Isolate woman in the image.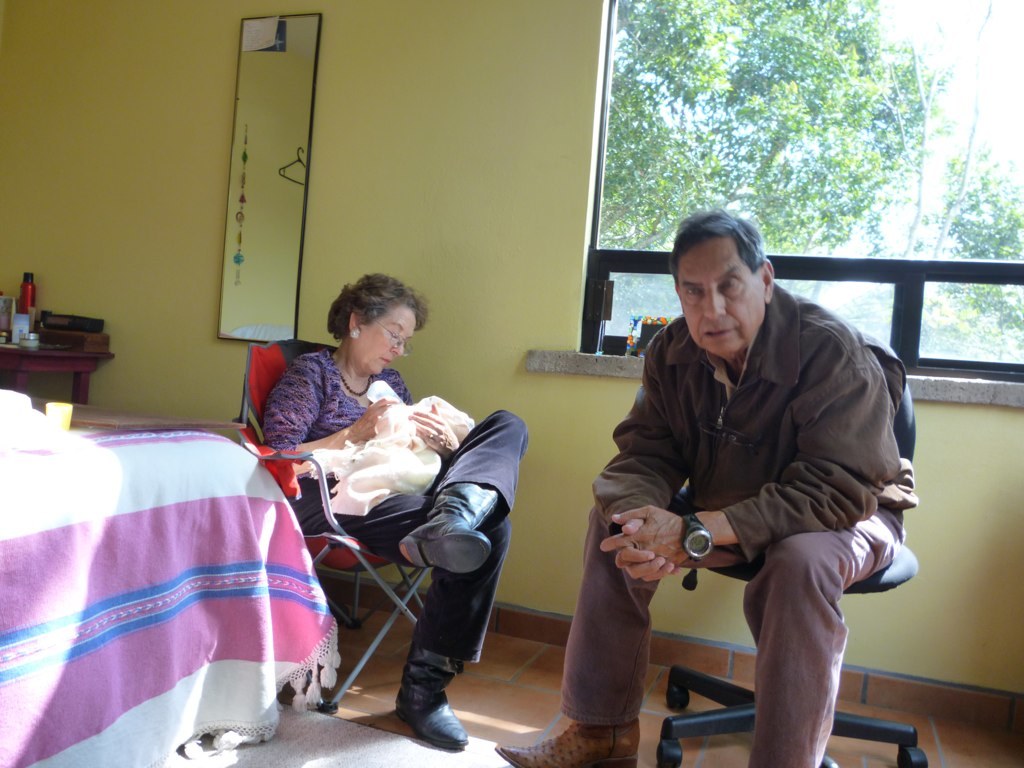
Isolated region: {"left": 266, "top": 276, "right": 504, "bottom": 723}.
